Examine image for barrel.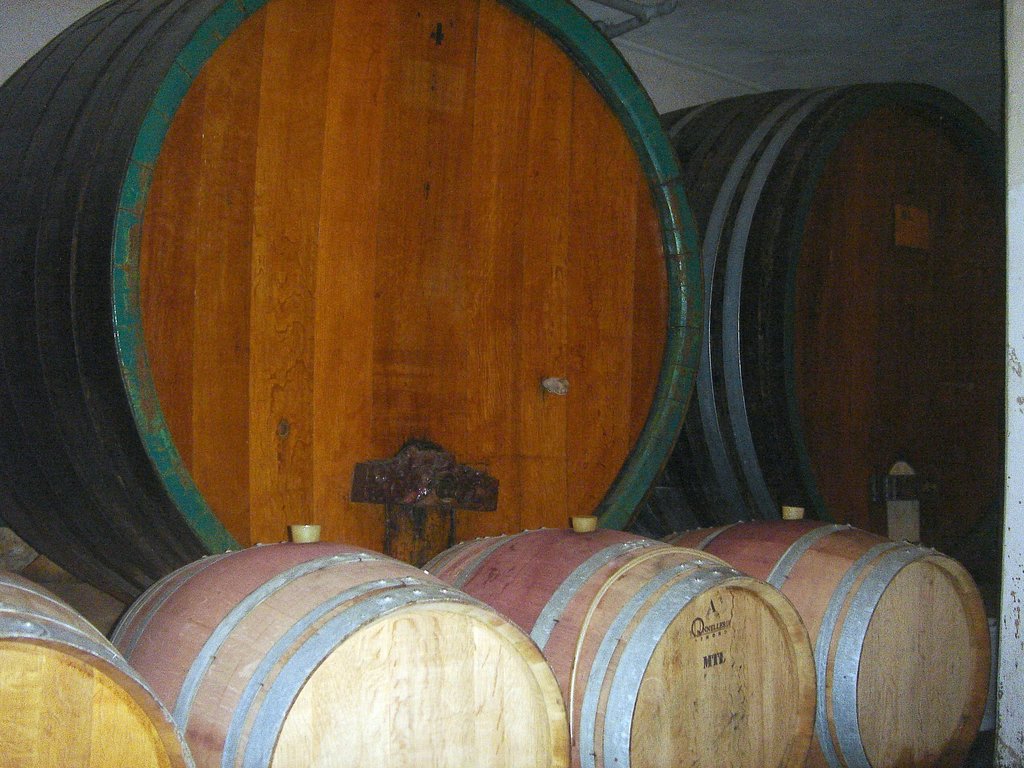
Examination result: (431, 522, 807, 767).
